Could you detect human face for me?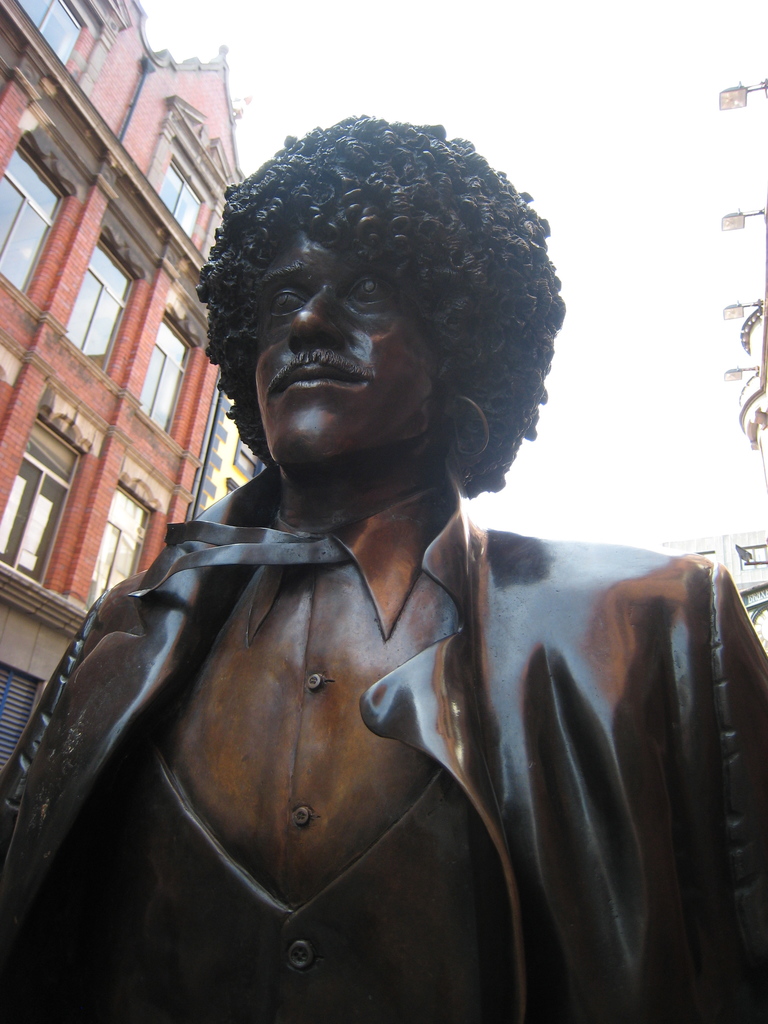
Detection result: {"x1": 246, "y1": 223, "x2": 444, "y2": 481}.
